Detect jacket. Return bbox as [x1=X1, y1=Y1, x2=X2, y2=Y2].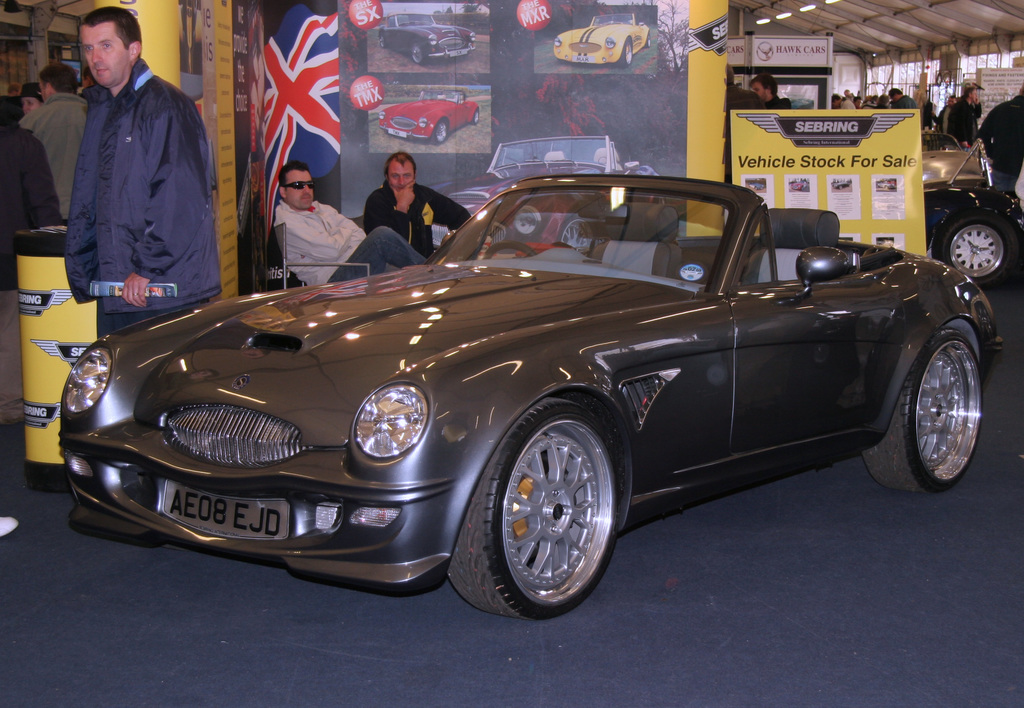
[x1=71, y1=47, x2=225, y2=361].
